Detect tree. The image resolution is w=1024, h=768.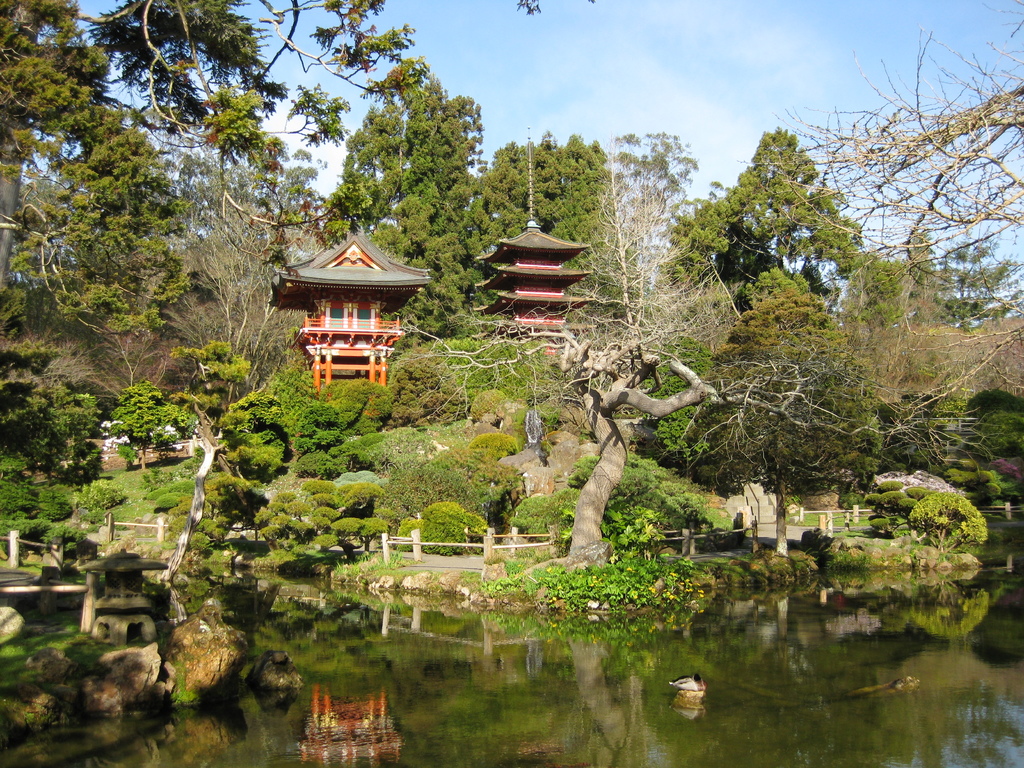
(left=231, top=429, right=293, bottom=479).
